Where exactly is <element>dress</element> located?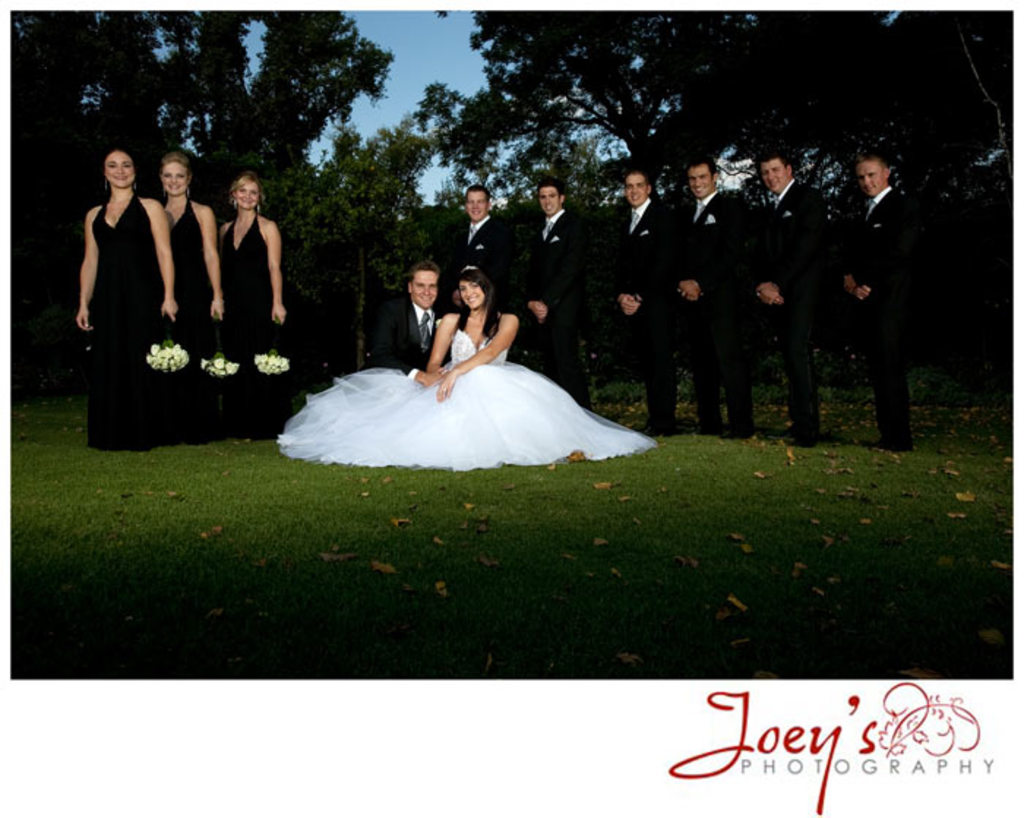
Its bounding box is select_region(219, 208, 288, 433).
